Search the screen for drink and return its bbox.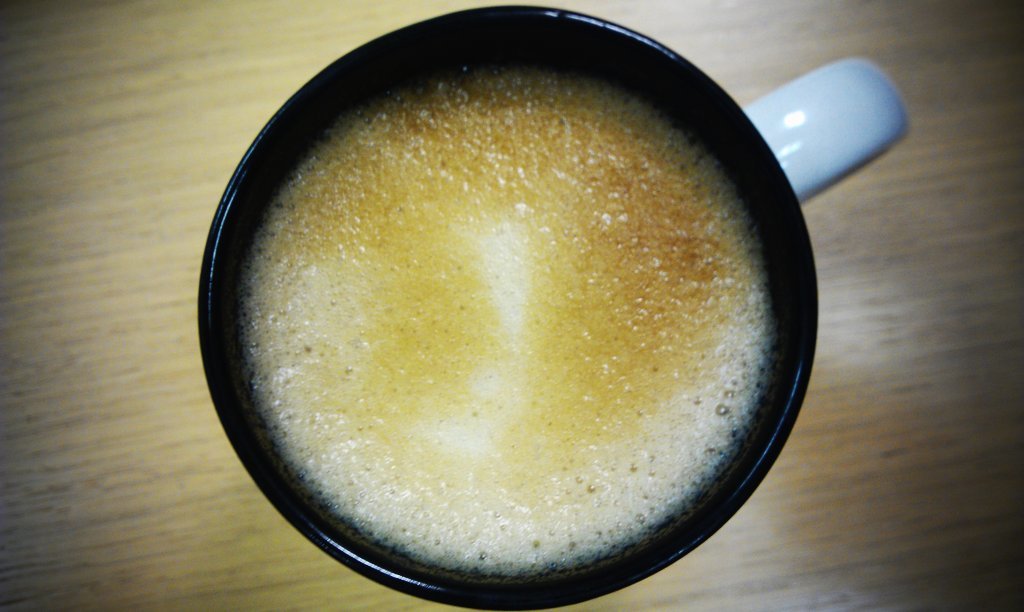
Found: crop(181, 17, 846, 611).
